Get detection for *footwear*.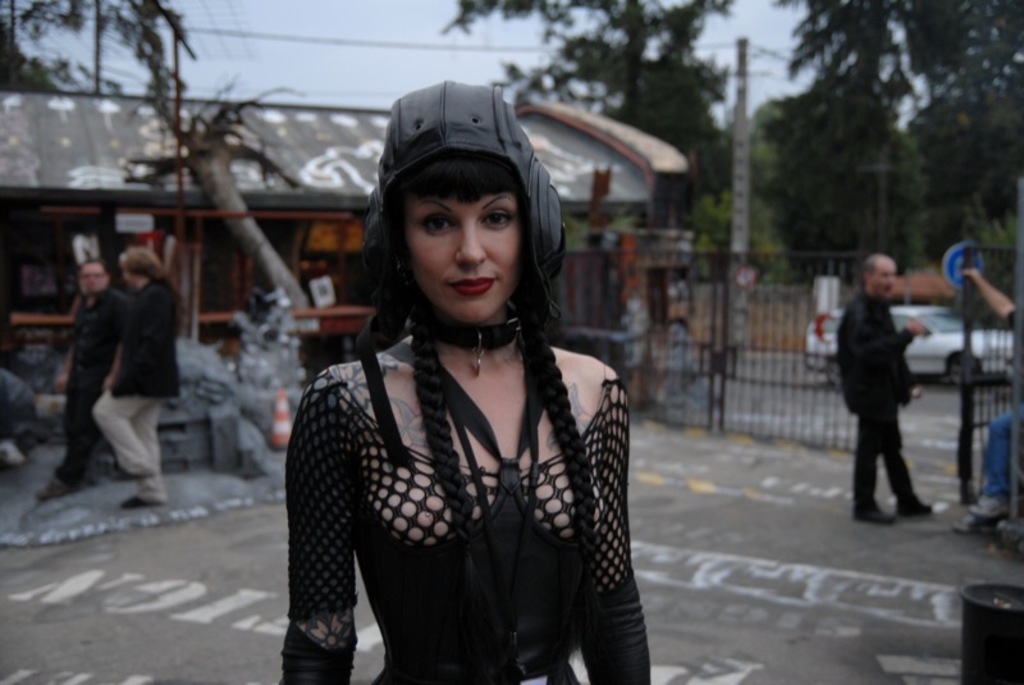
Detection: x1=123, y1=493, x2=164, y2=508.
